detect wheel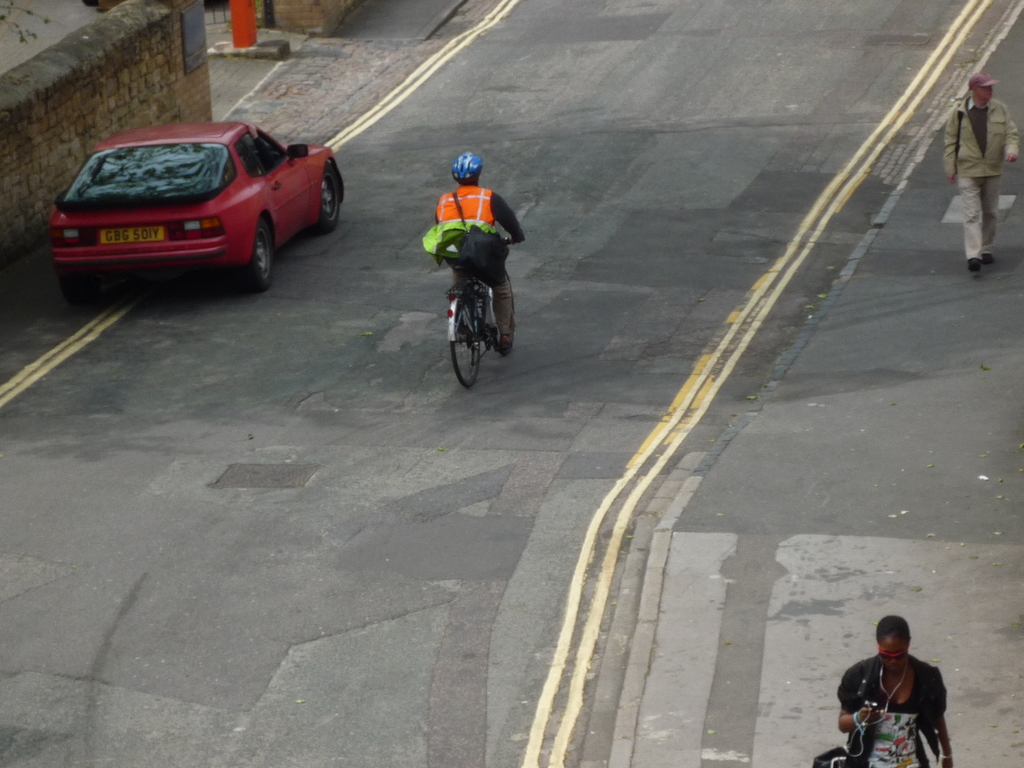
(left=244, top=220, right=275, bottom=291)
